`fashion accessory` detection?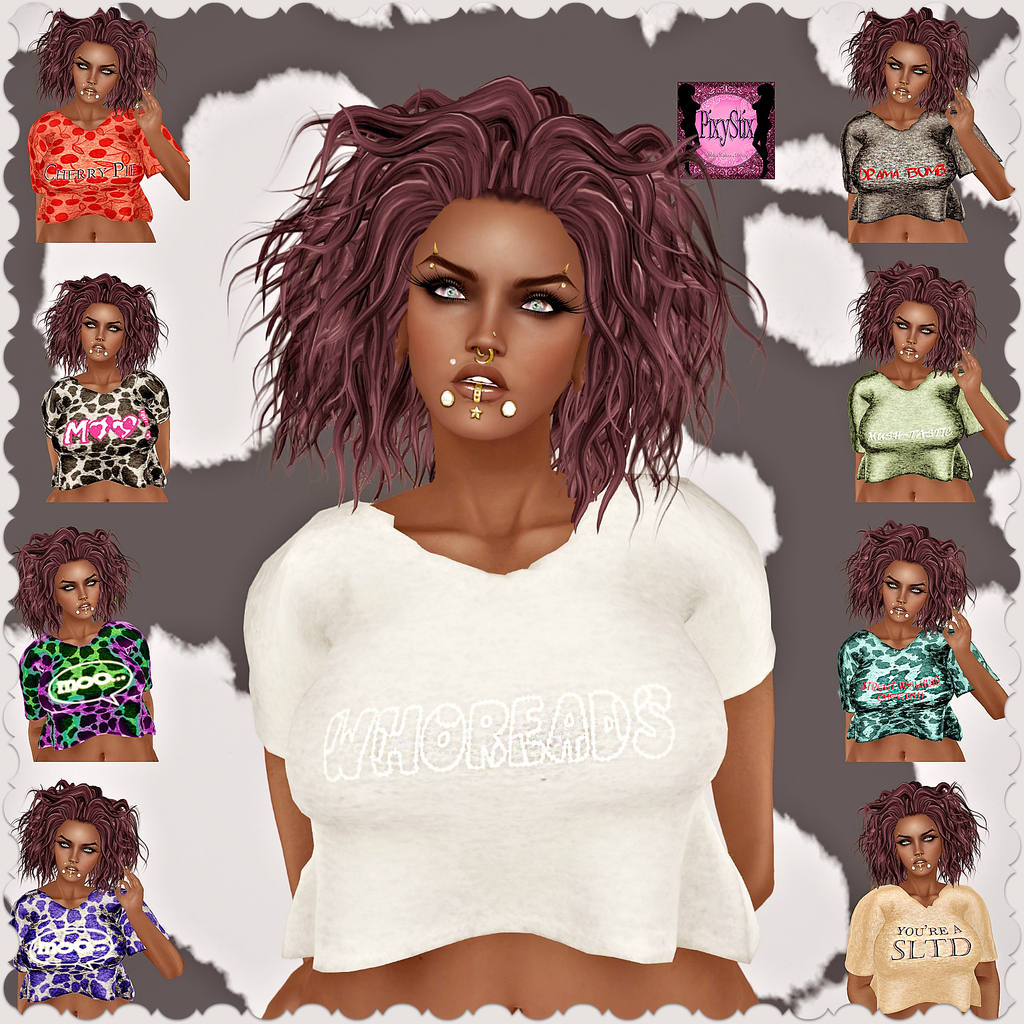
[918,852,921,854]
